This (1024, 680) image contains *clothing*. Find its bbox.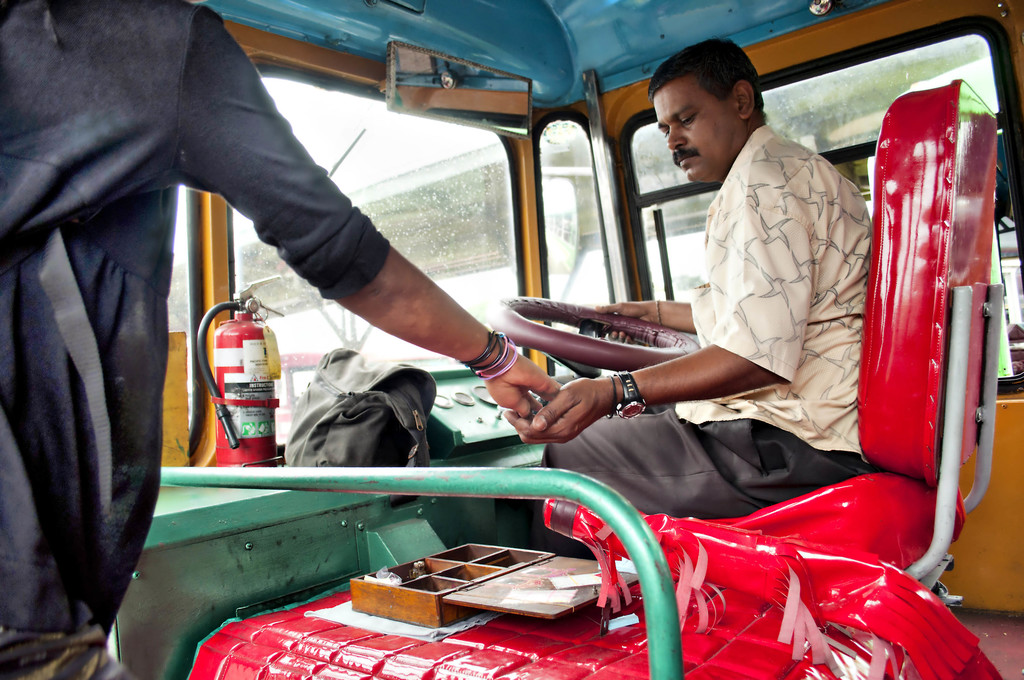
[x1=26, y1=0, x2=299, y2=639].
